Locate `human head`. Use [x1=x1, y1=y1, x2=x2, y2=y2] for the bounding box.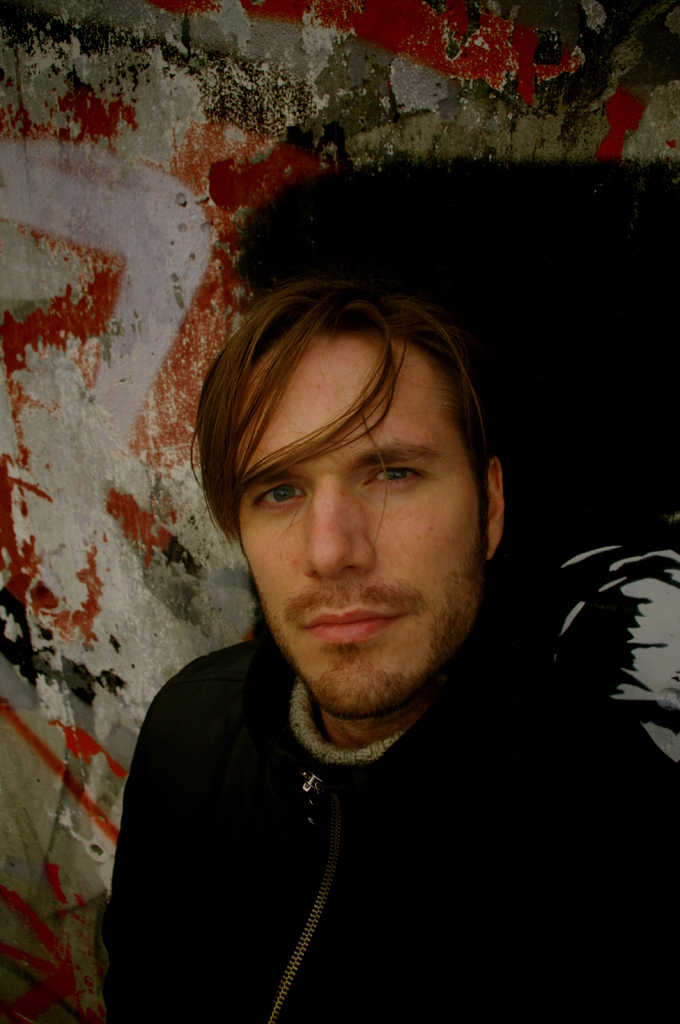
[x1=200, y1=300, x2=510, y2=732].
